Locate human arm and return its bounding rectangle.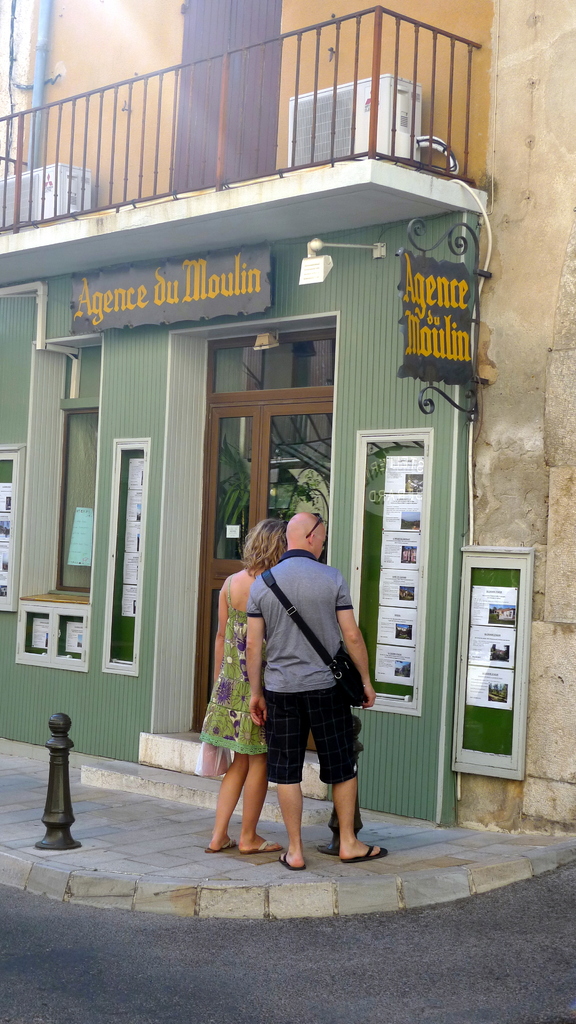
select_region(243, 587, 276, 708).
